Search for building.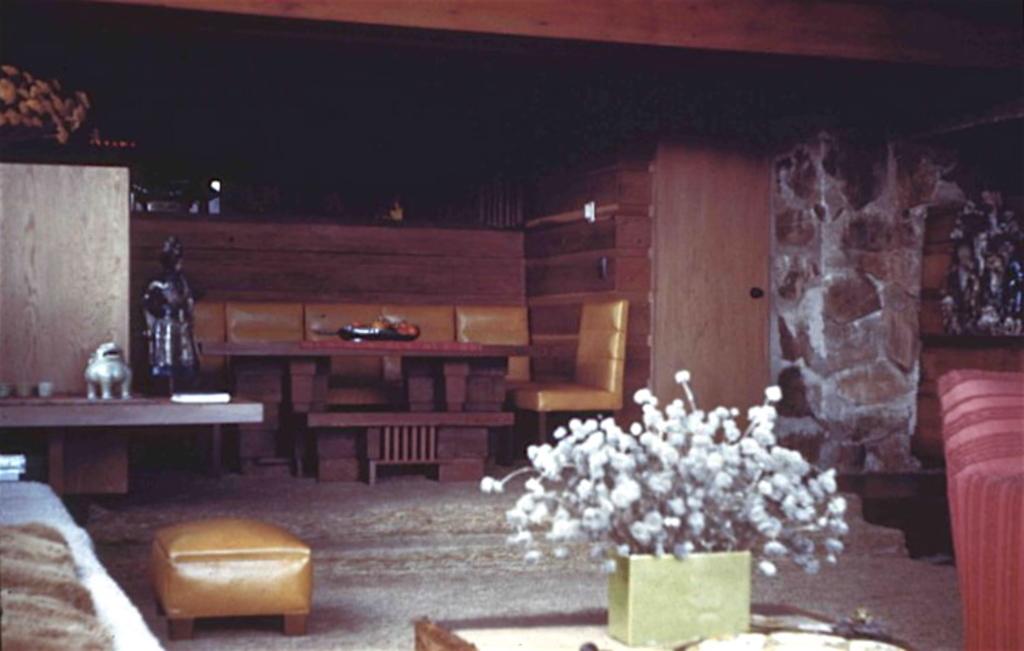
Found at bbox=[0, 0, 1023, 650].
